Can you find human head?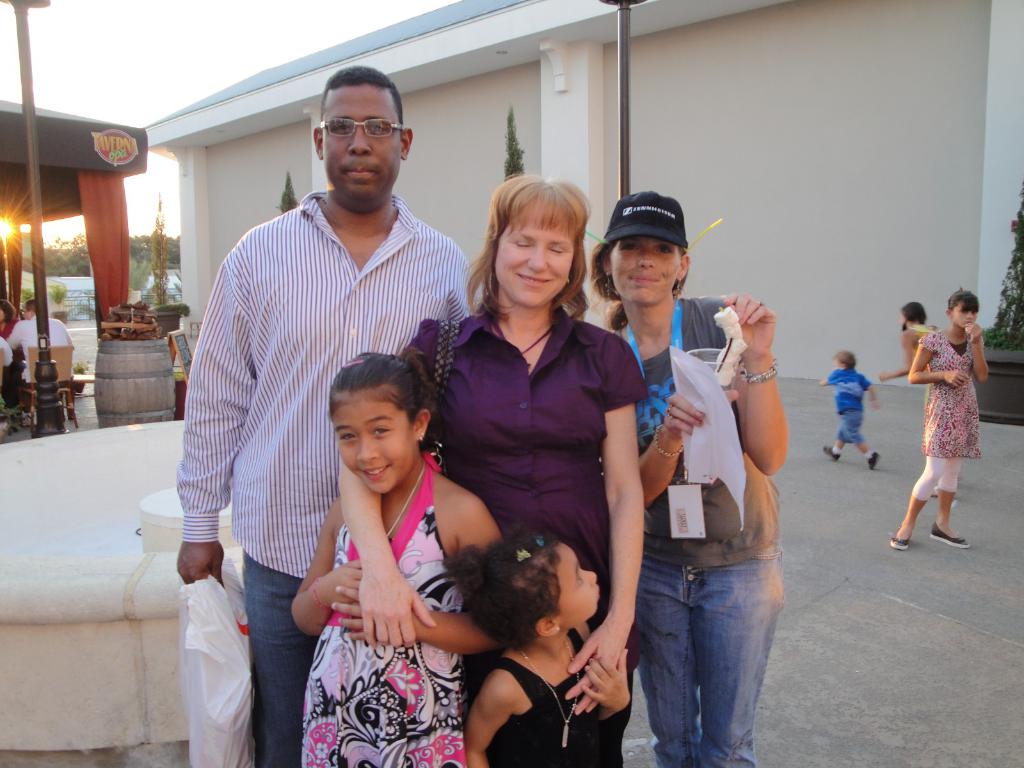
Yes, bounding box: Rect(329, 352, 429, 495).
